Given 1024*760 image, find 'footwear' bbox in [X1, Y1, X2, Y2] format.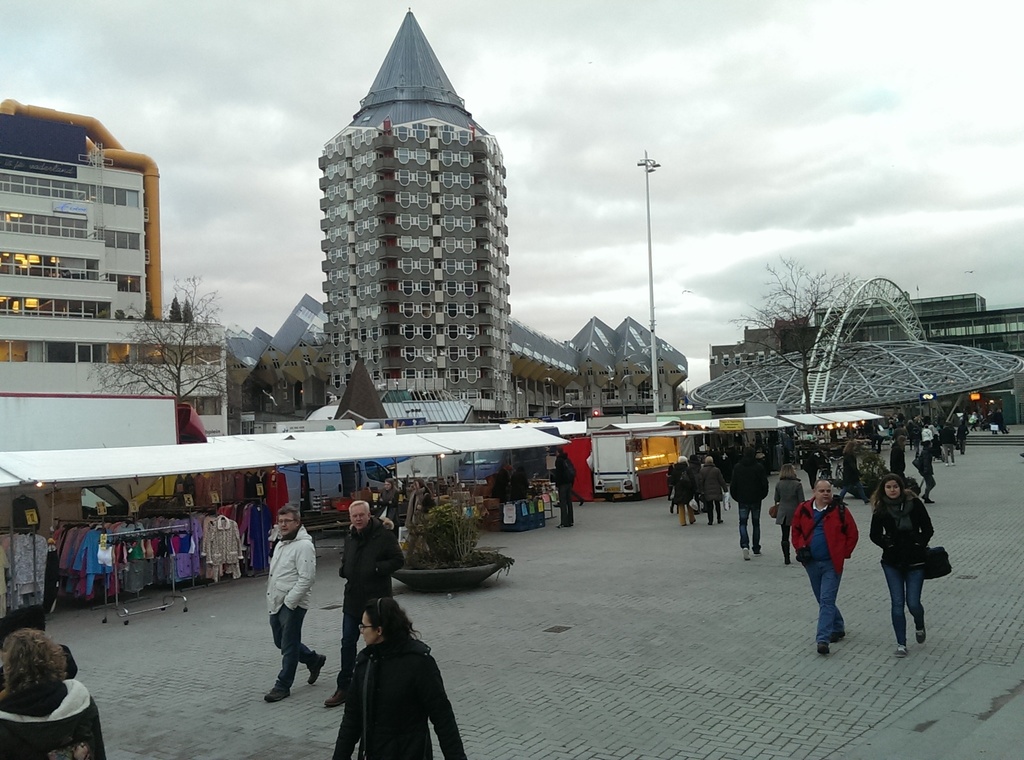
[951, 461, 952, 465].
